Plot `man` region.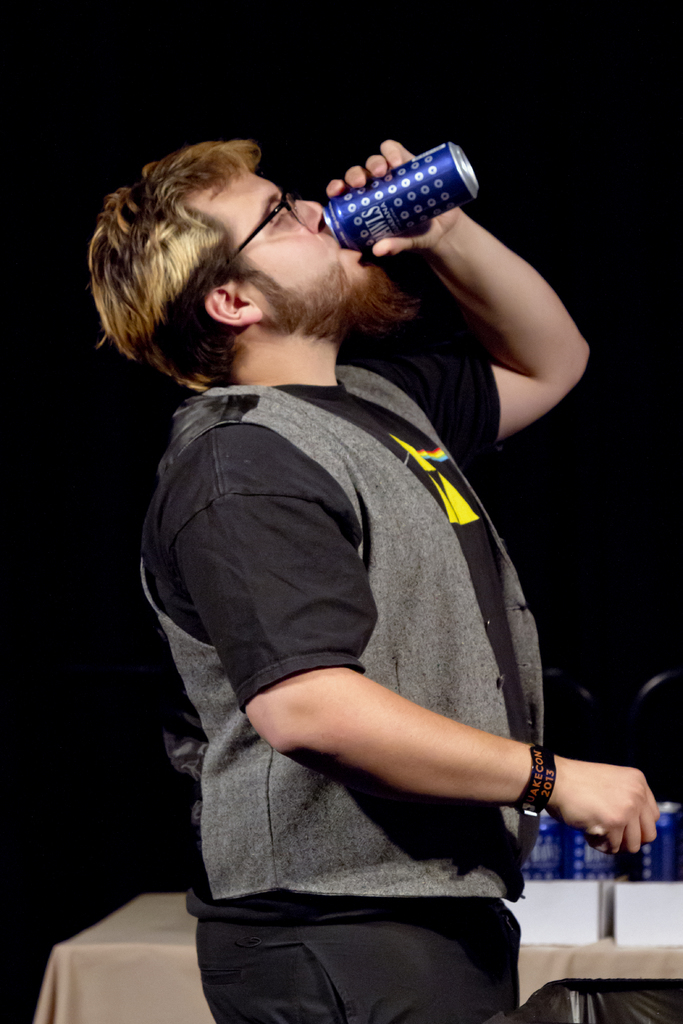
Plotted at rect(68, 97, 614, 970).
